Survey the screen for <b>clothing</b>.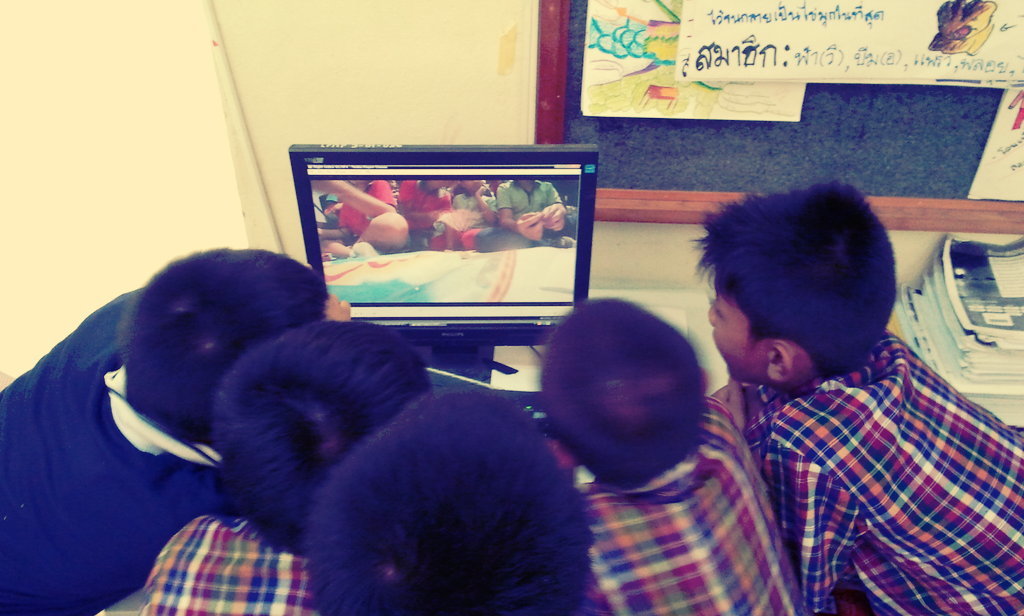
Survey found: [left=572, top=396, right=803, bottom=615].
